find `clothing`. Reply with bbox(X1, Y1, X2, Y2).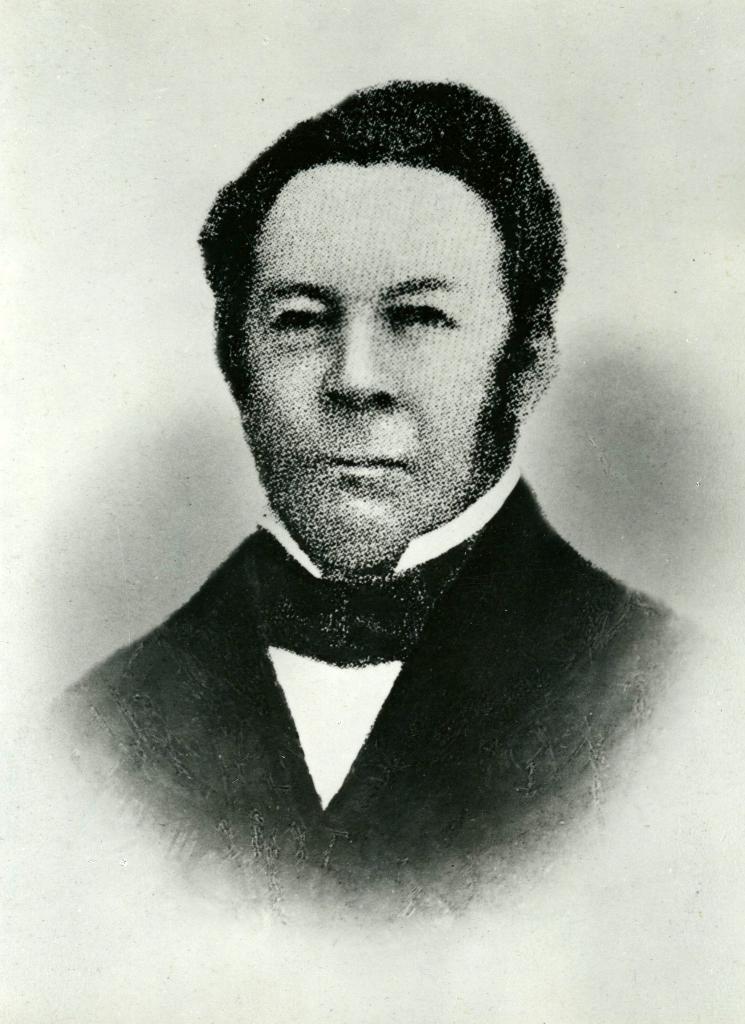
bbox(23, 454, 732, 920).
